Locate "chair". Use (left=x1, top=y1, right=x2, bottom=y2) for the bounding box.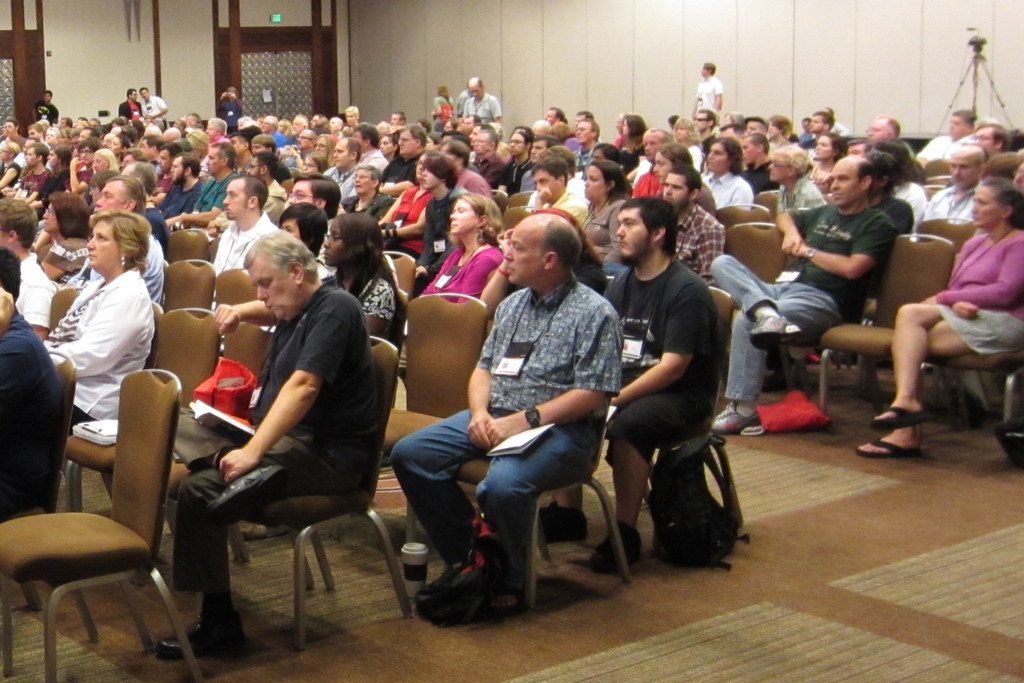
(left=412, top=348, right=634, bottom=611).
